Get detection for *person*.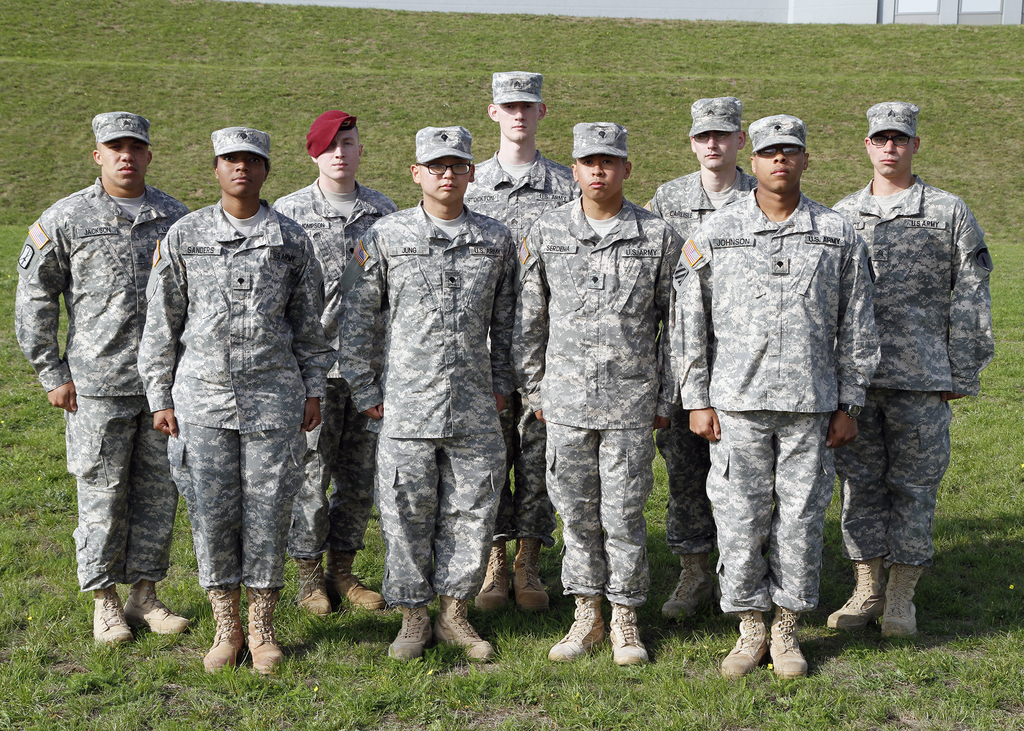
Detection: bbox(442, 73, 583, 613).
